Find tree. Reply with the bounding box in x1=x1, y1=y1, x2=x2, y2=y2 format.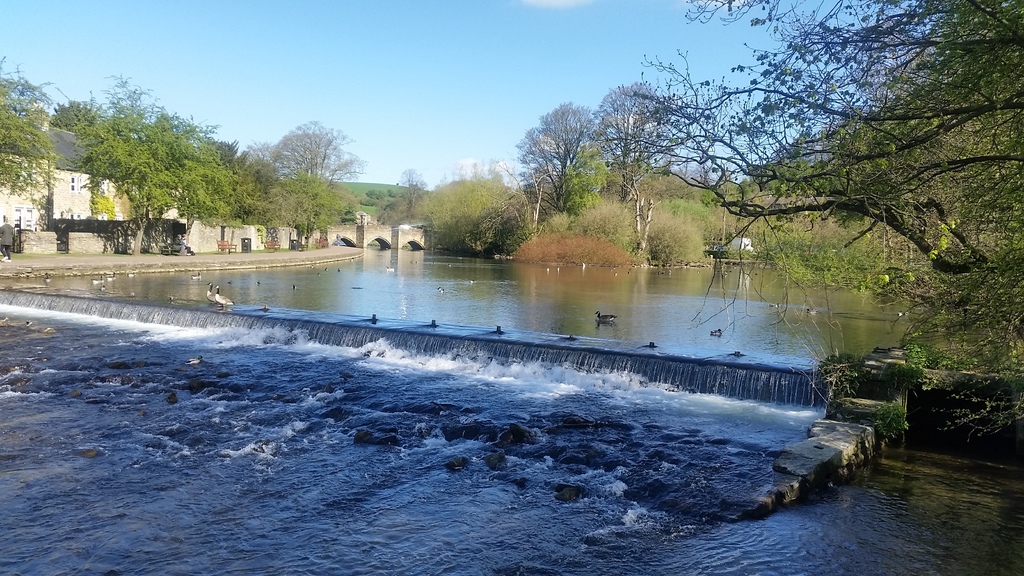
x1=353, y1=186, x2=406, y2=218.
